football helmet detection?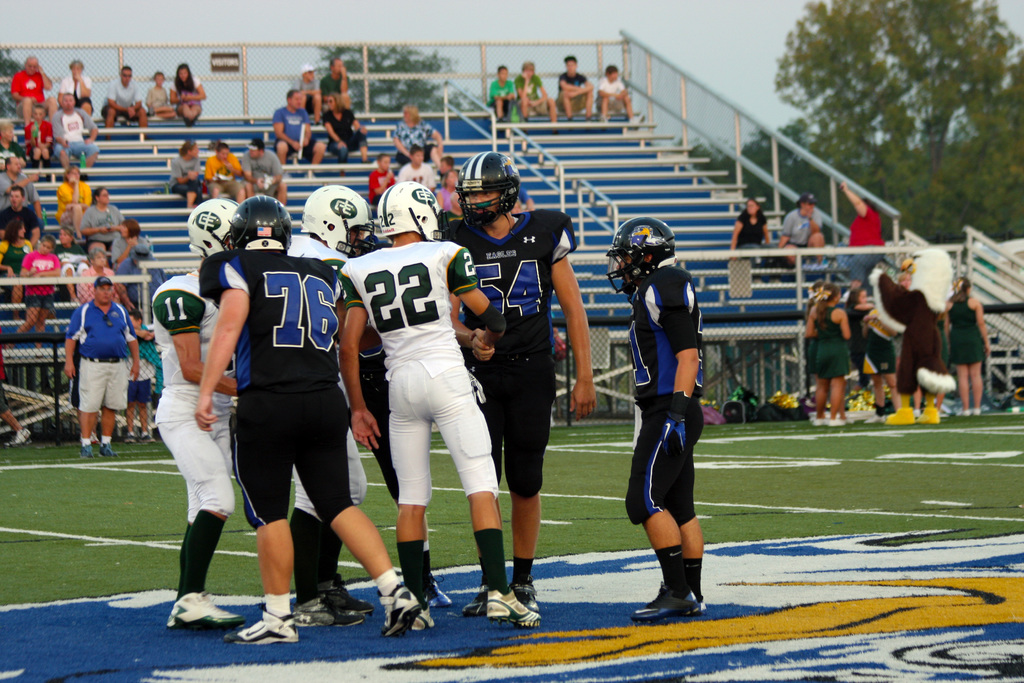
[left=374, top=183, right=447, bottom=247]
